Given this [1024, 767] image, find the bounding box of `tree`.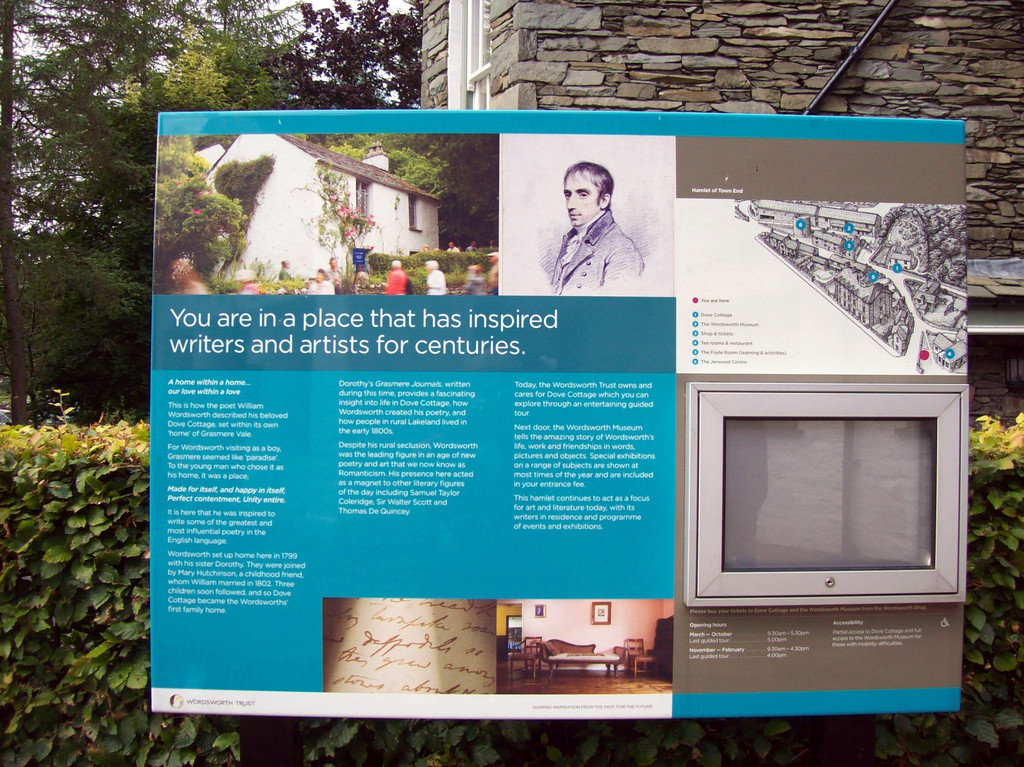
145,145,251,293.
